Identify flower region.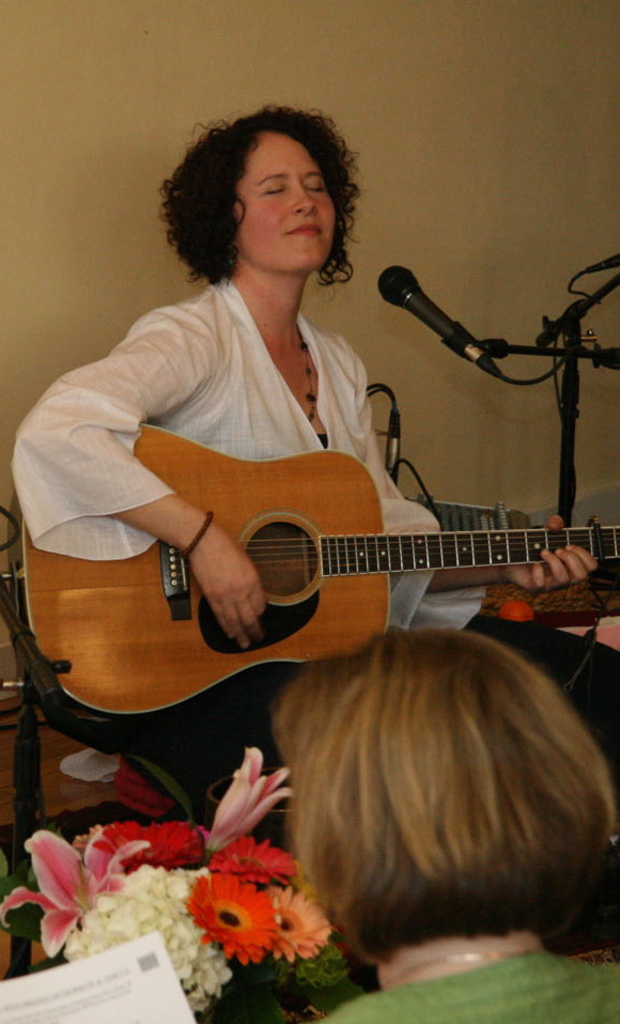
Region: 180,866,284,975.
